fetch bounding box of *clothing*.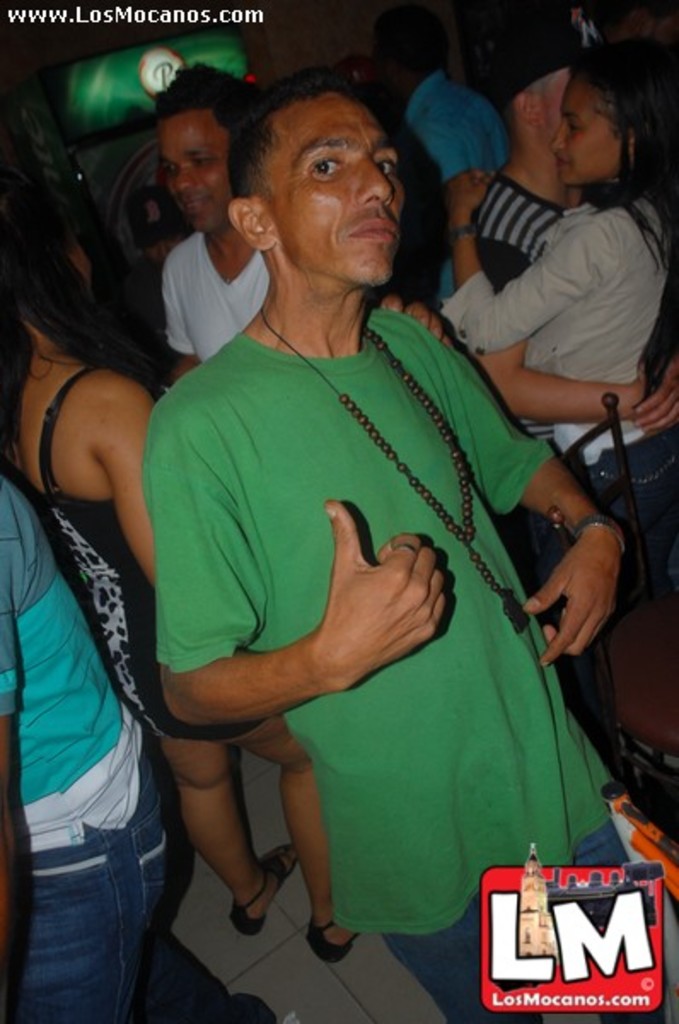
Bbox: x1=176 y1=232 x2=281 y2=353.
